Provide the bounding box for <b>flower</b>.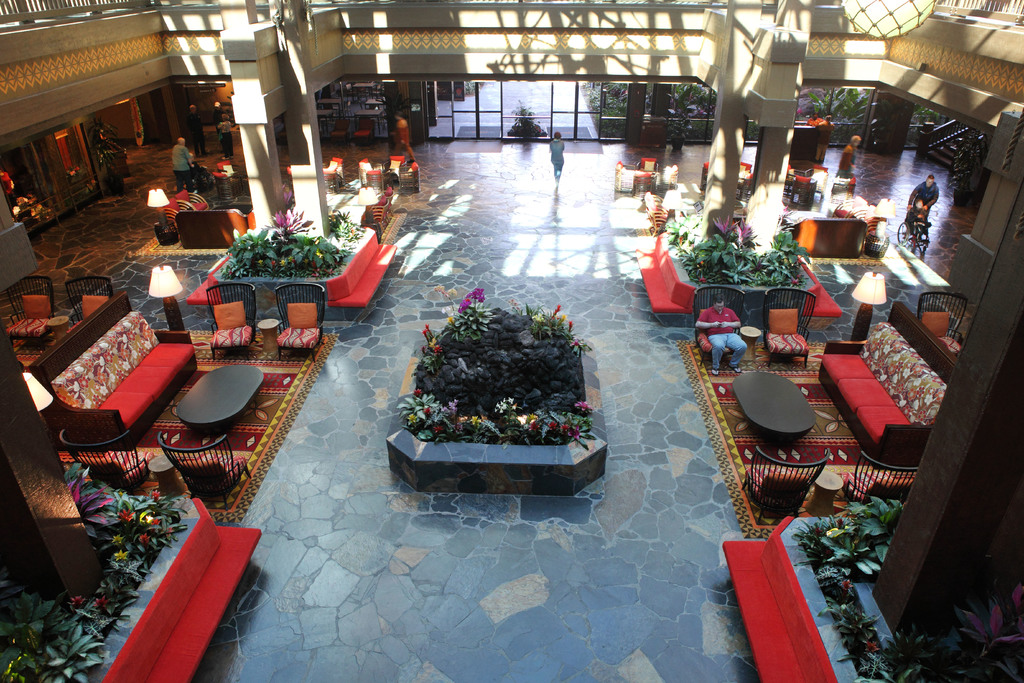
(left=447, top=316, right=454, bottom=325).
